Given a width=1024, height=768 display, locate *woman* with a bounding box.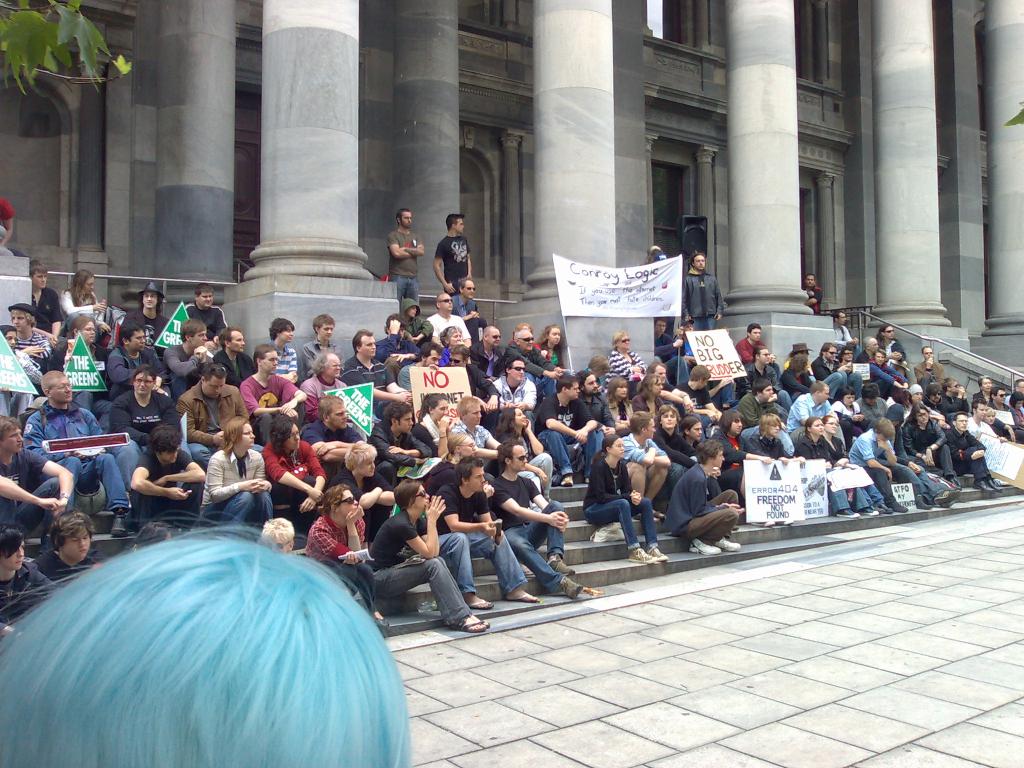
Located: (left=976, top=373, right=992, bottom=403).
